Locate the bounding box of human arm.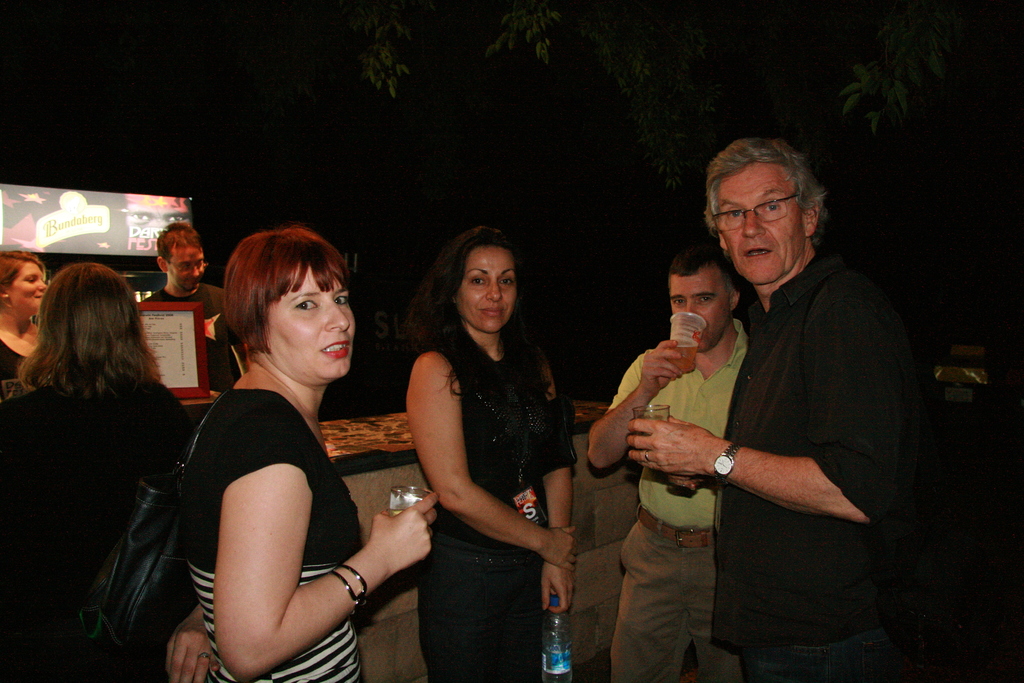
Bounding box: bbox=[211, 404, 438, 677].
